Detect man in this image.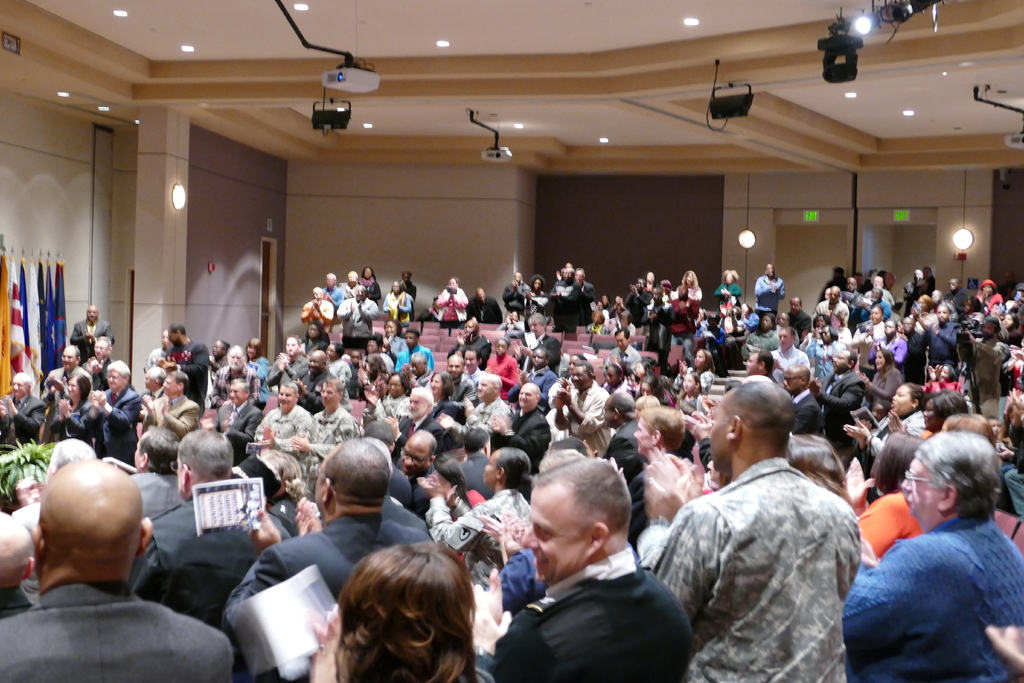
Detection: locate(577, 263, 589, 325).
